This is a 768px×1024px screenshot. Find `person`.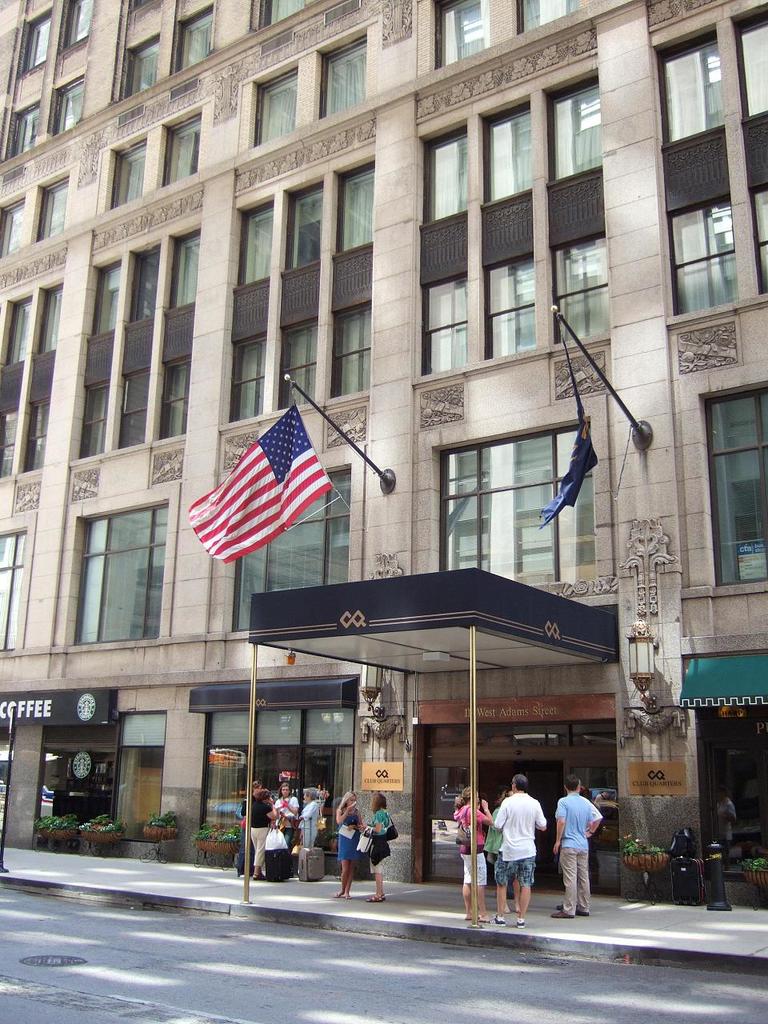
Bounding box: x1=299 y1=791 x2=320 y2=849.
